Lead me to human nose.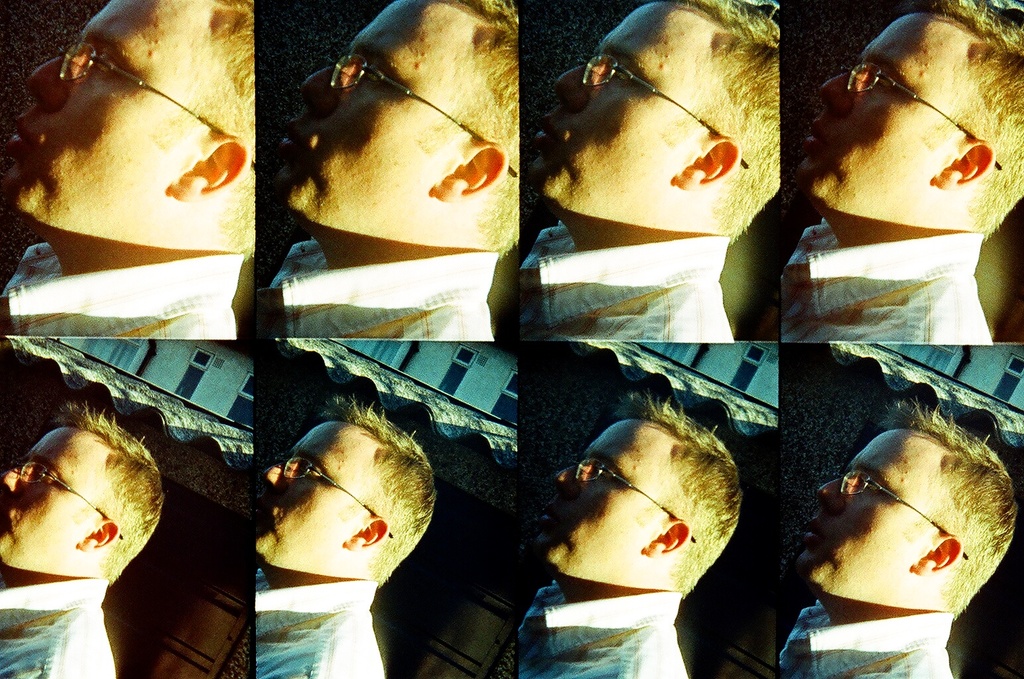
Lead to (265, 458, 294, 497).
